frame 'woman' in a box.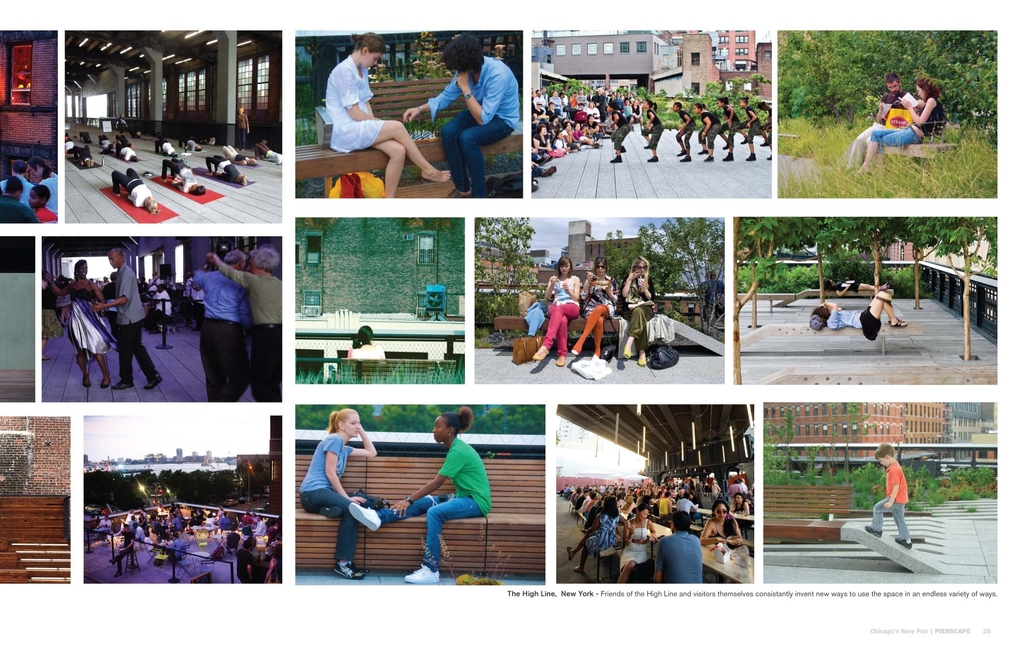
select_region(180, 131, 204, 154).
